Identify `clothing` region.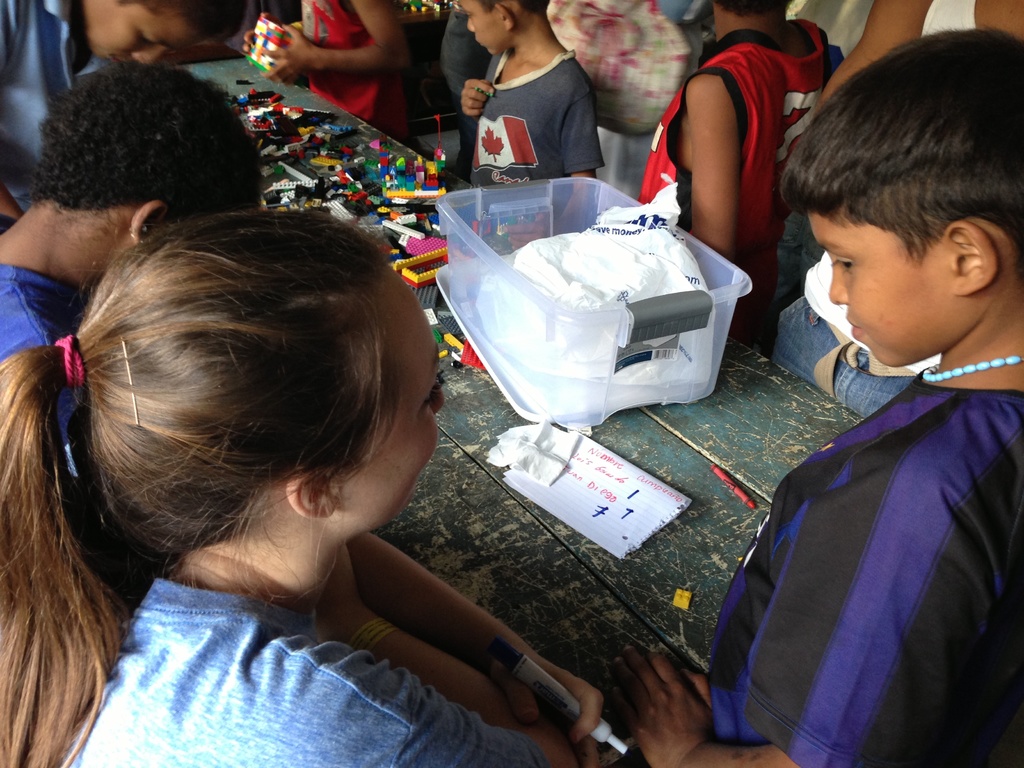
Region: (left=0, top=0, right=126, bottom=239).
